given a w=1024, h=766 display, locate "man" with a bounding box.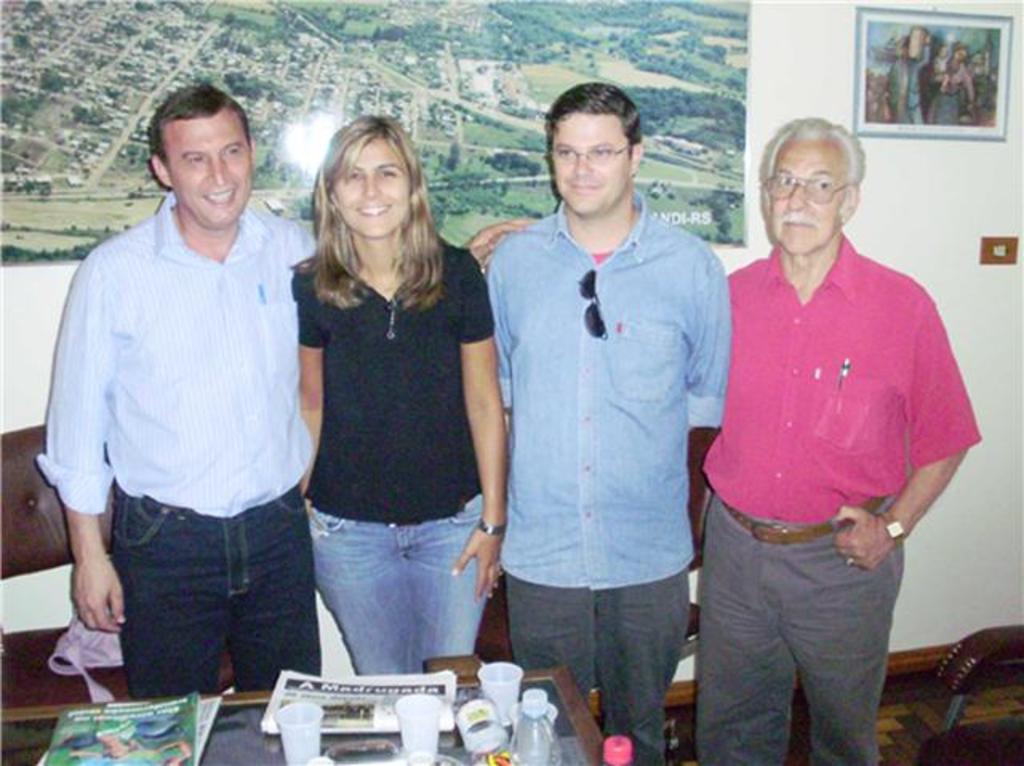
Located: box(37, 82, 539, 694).
